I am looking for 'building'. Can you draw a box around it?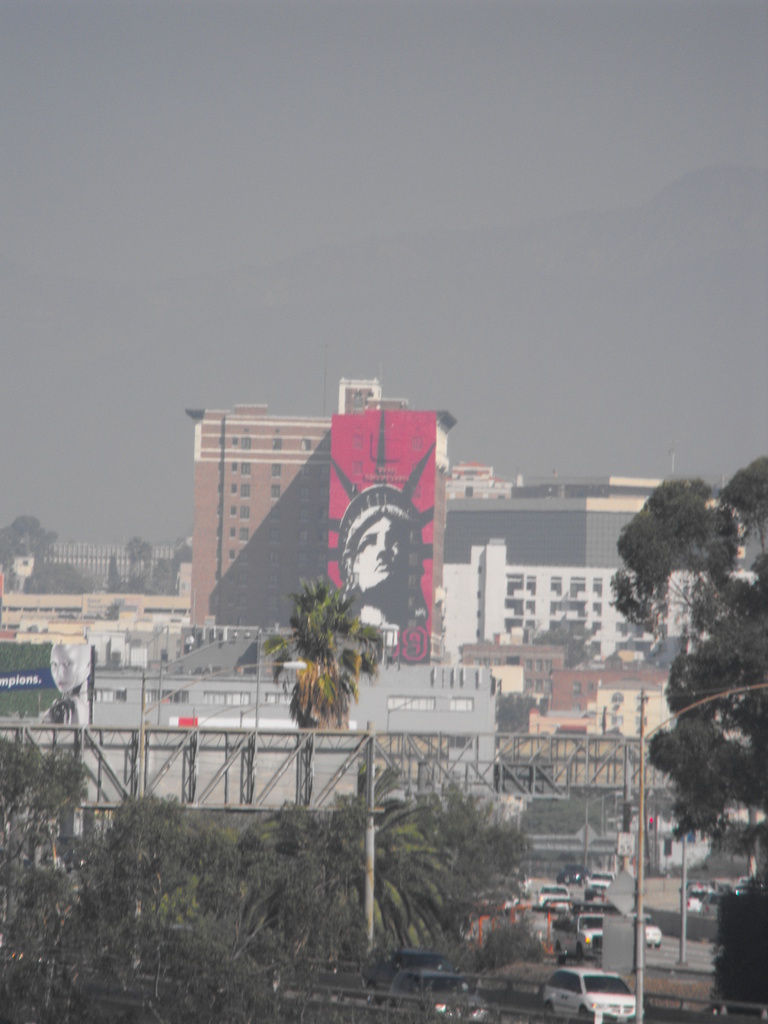
Sure, the bounding box is [left=187, top=380, right=456, bottom=666].
